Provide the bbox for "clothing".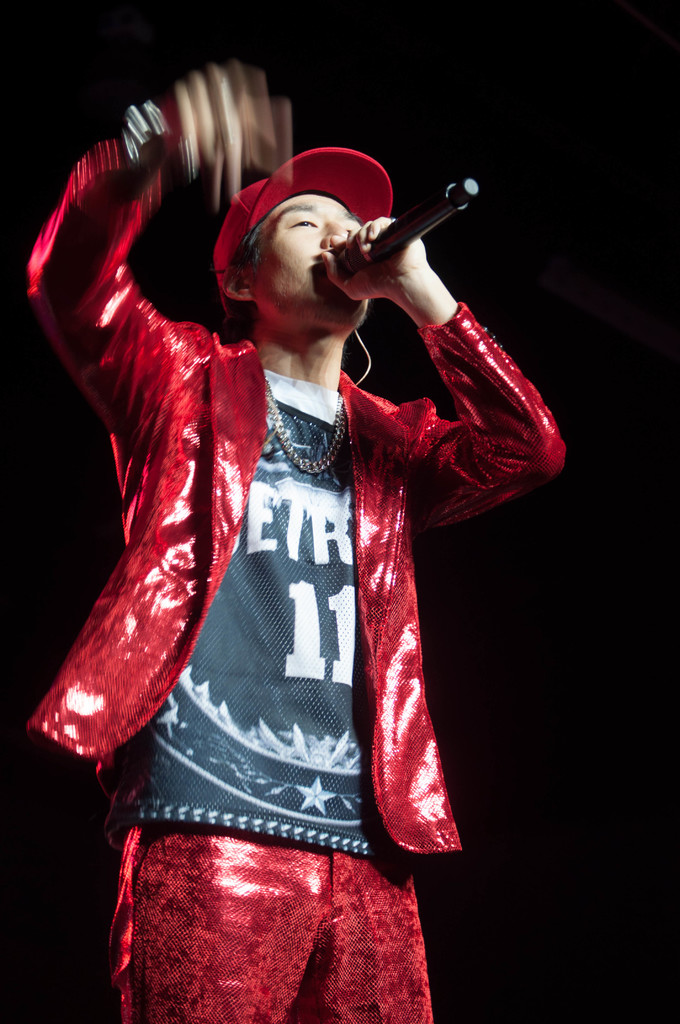
region(29, 126, 564, 856).
